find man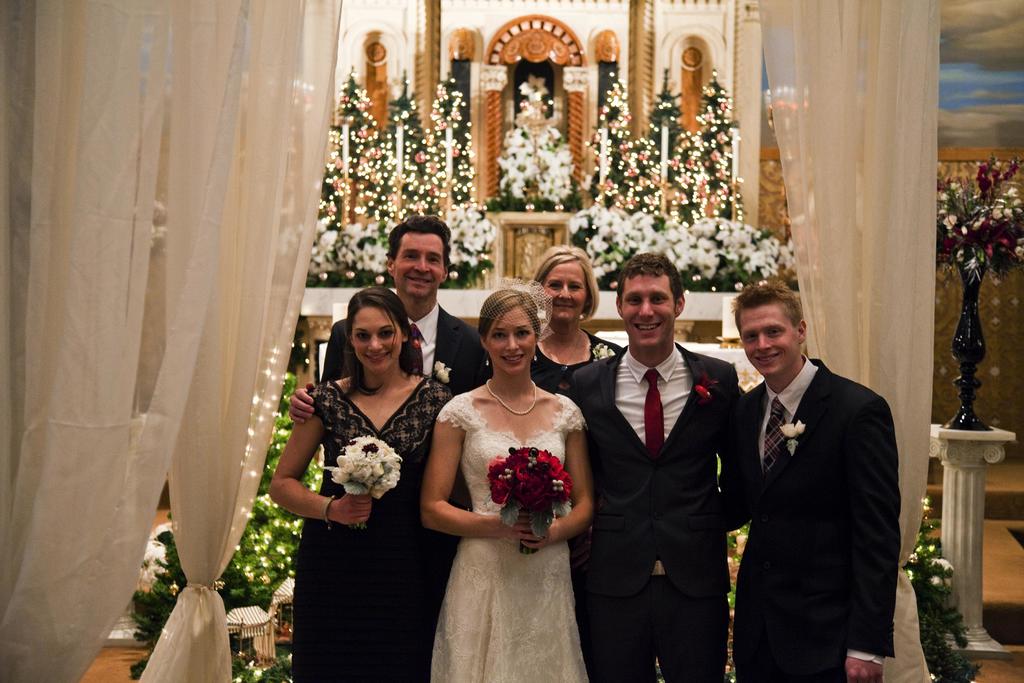
crop(724, 253, 922, 677)
